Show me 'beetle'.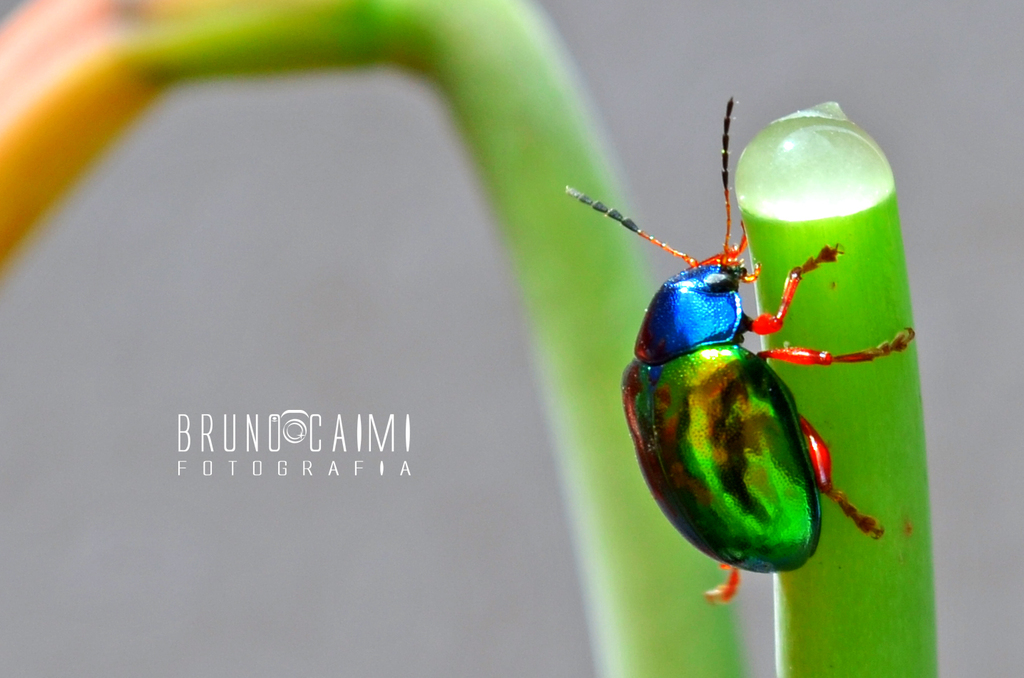
'beetle' is here: bbox(595, 172, 911, 597).
